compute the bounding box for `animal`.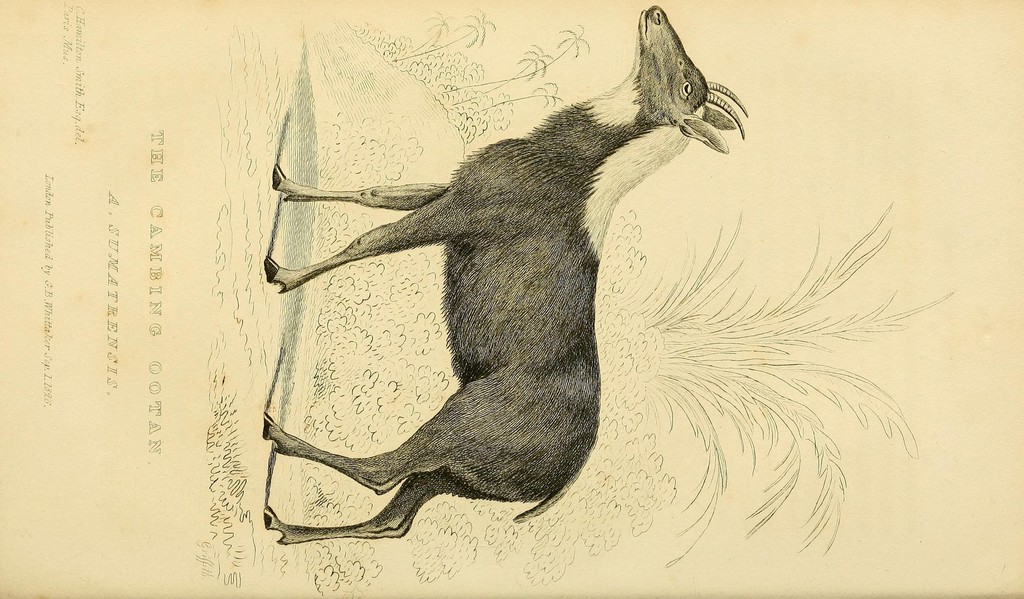
273/6/749/549.
